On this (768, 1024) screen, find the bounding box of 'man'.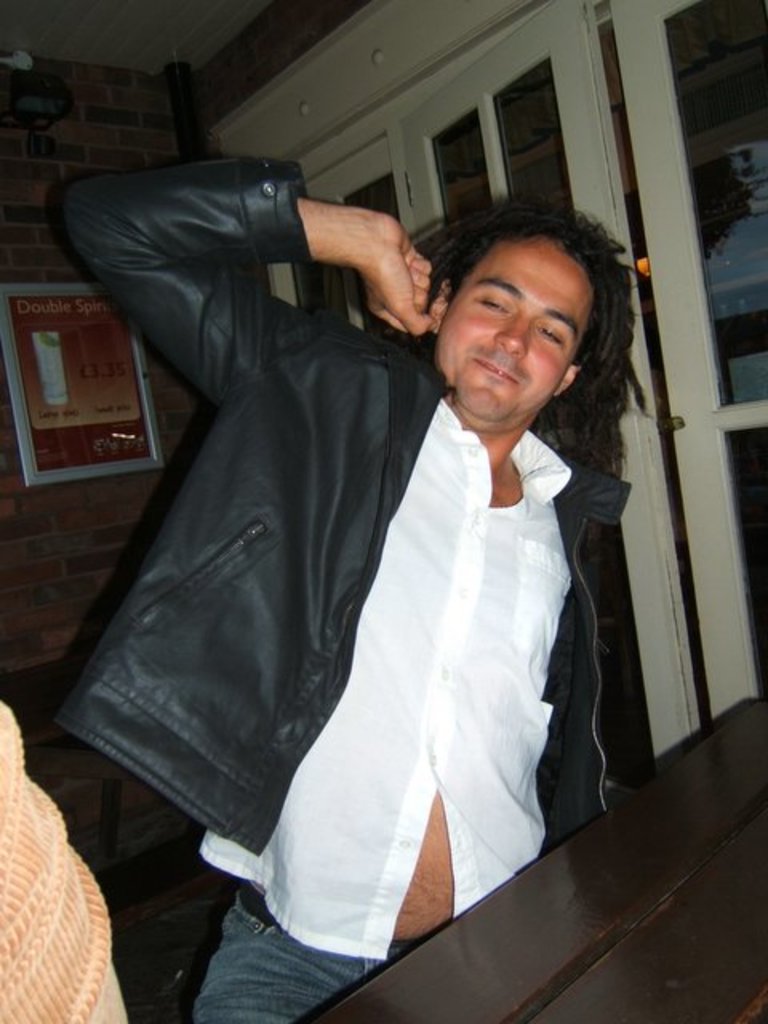
Bounding box: [45, 147, 651, 1022].
